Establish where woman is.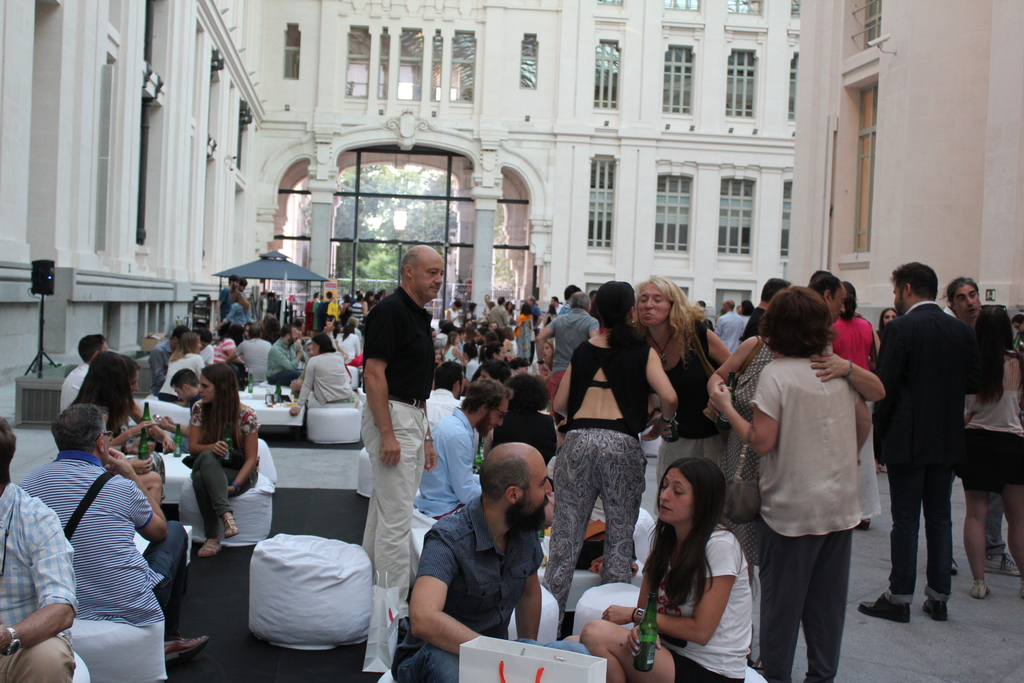
Established at [x1=627, y1=271, x2=742, y2=518].
